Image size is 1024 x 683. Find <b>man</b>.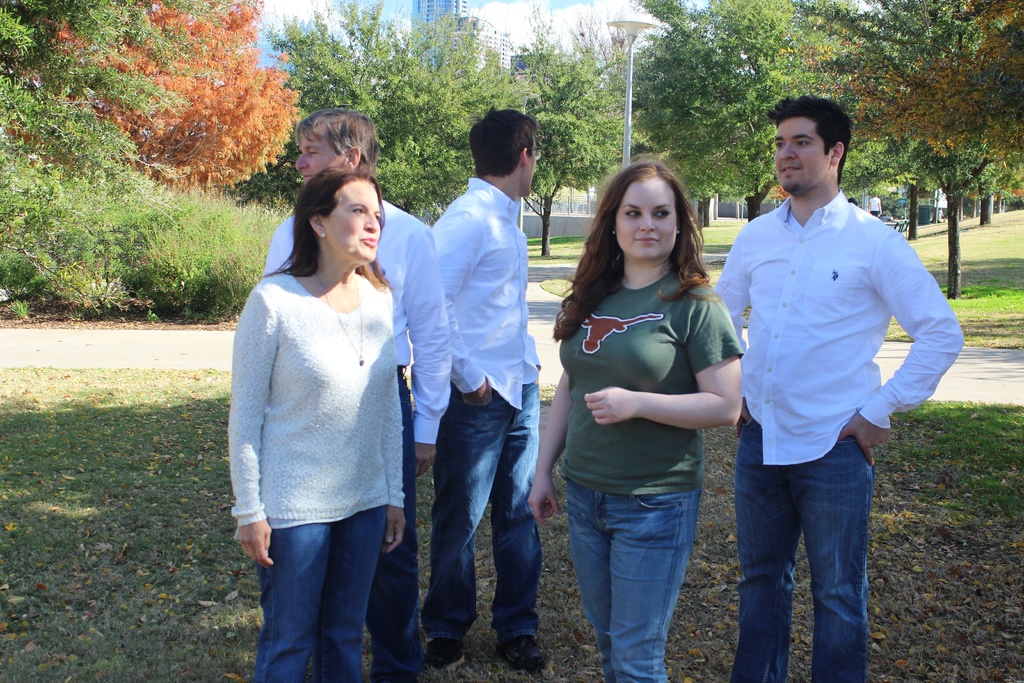
bbox=[707, 38, 952, 611].
